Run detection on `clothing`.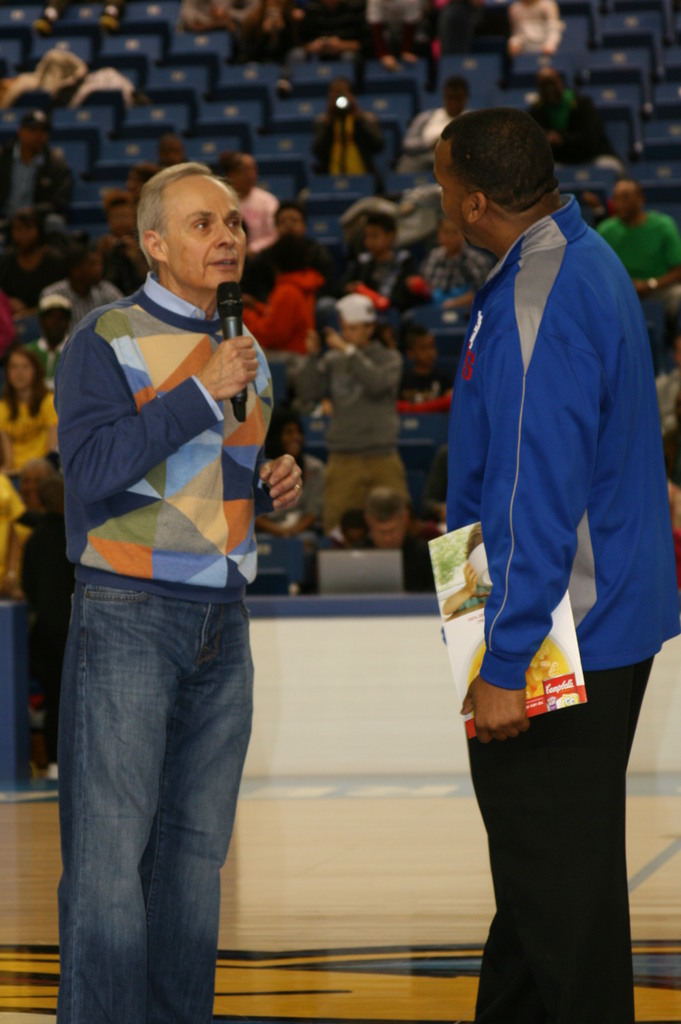
Result: {"left": 337, "top": 237, "right": 420, "bottom": 334}.
